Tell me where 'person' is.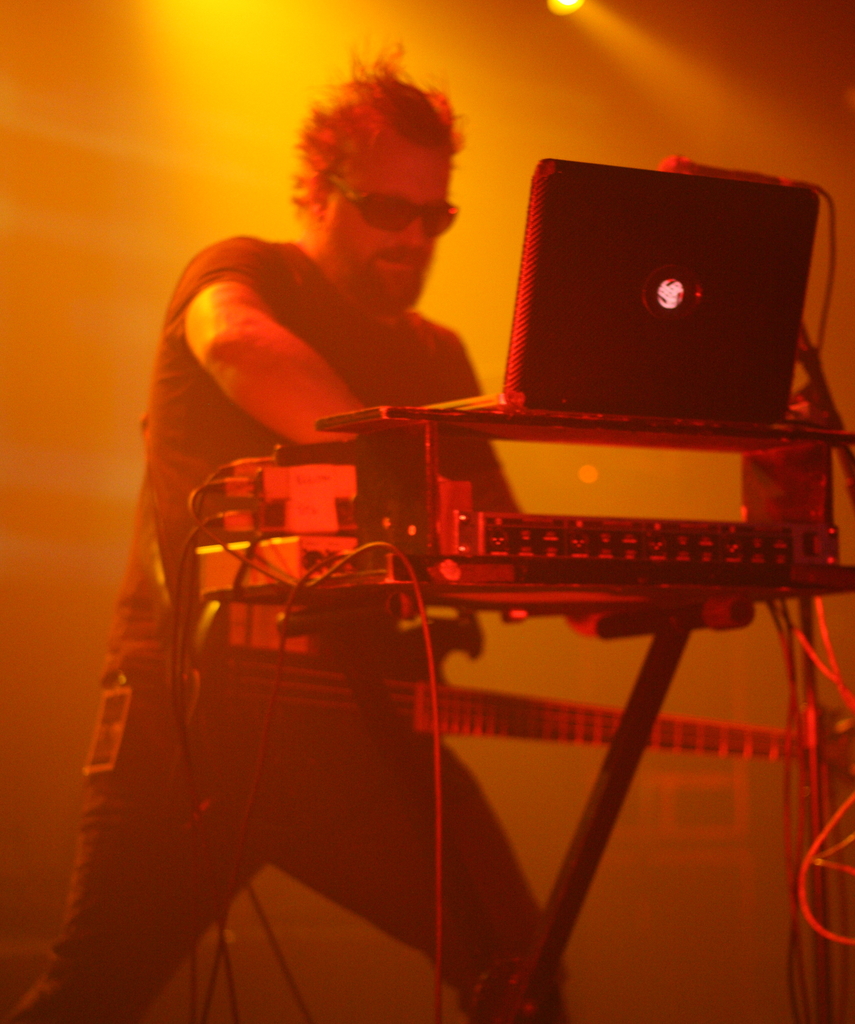
'person' is at 10 41 572 1023.
